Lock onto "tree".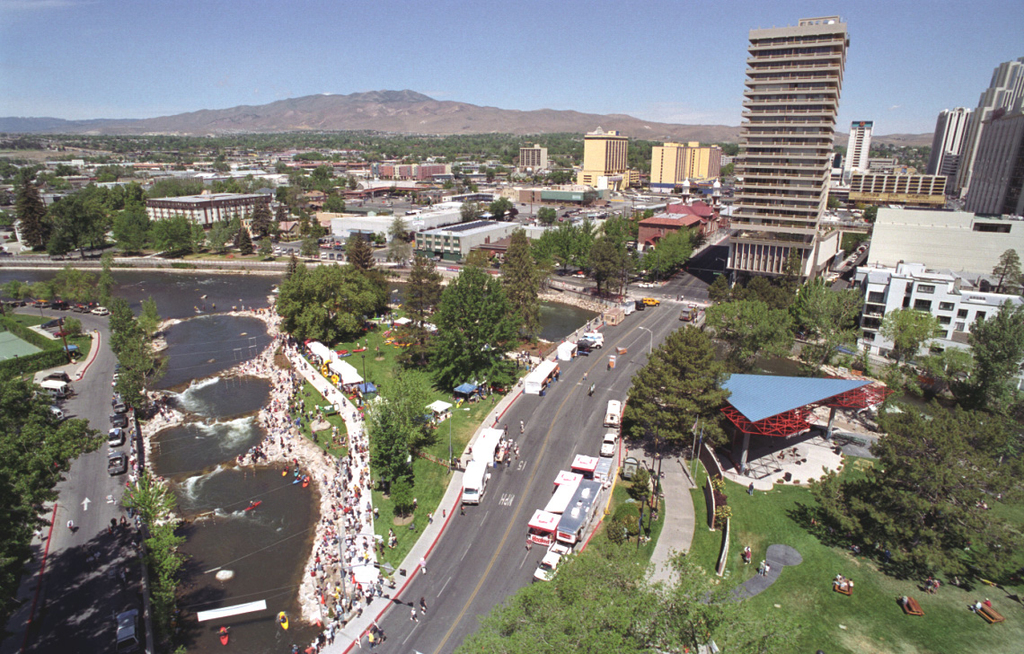
Locked: region(582, 217, 631, 301).
